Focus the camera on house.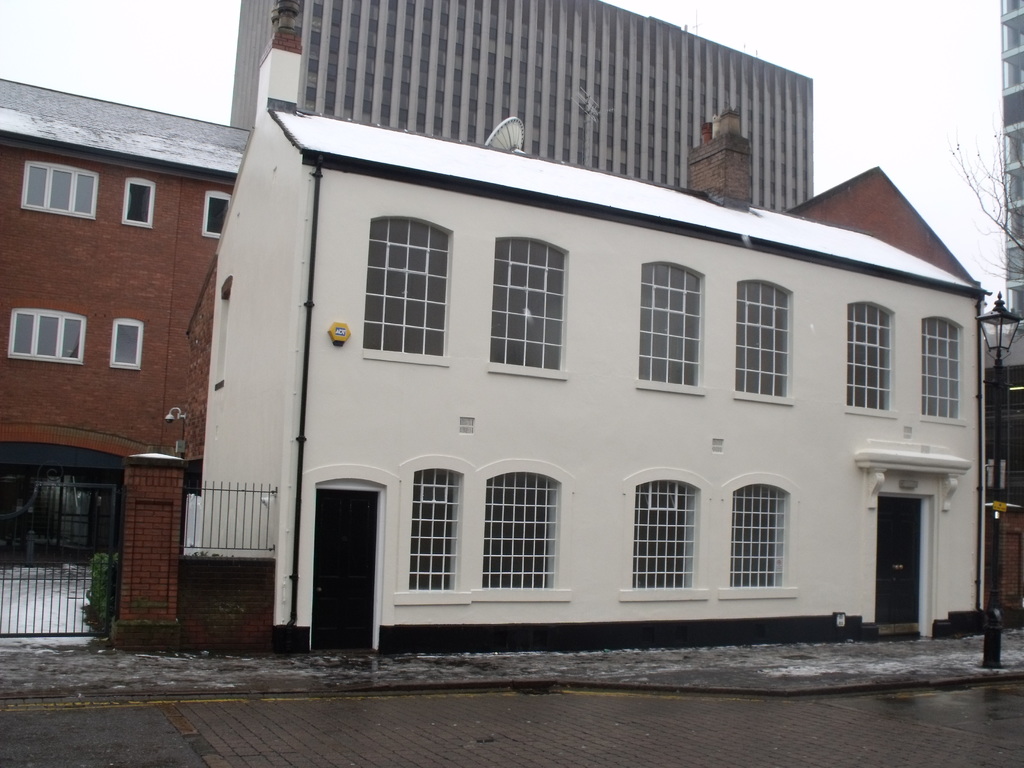
Focus region: x1=152 y1=92 x2=1000 y2=668.
